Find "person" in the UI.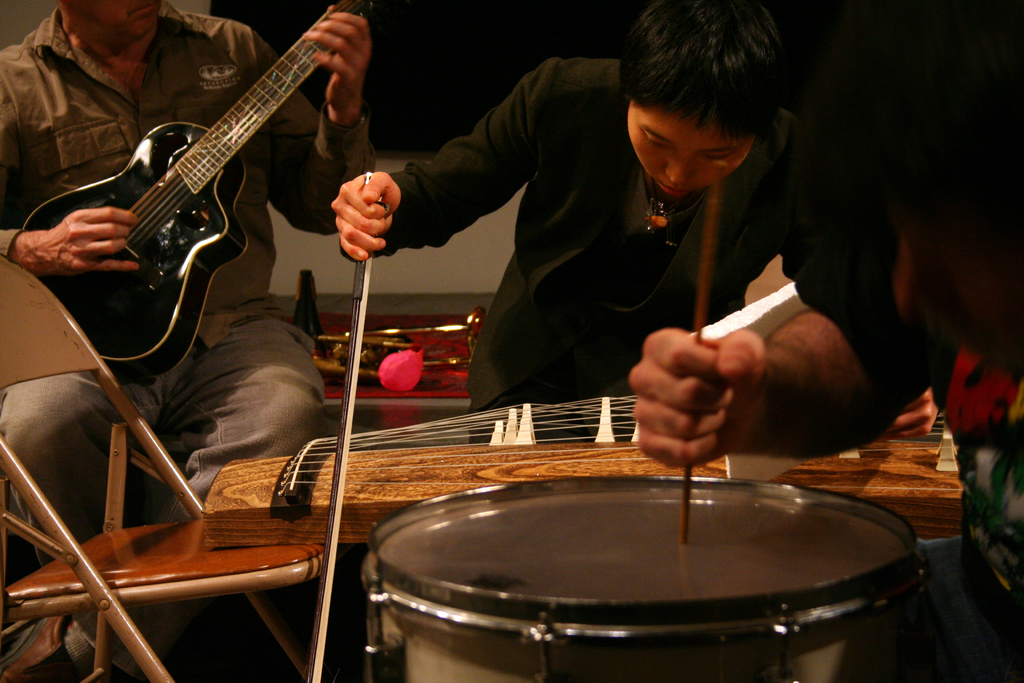
UI element at 329/0/904/444.
